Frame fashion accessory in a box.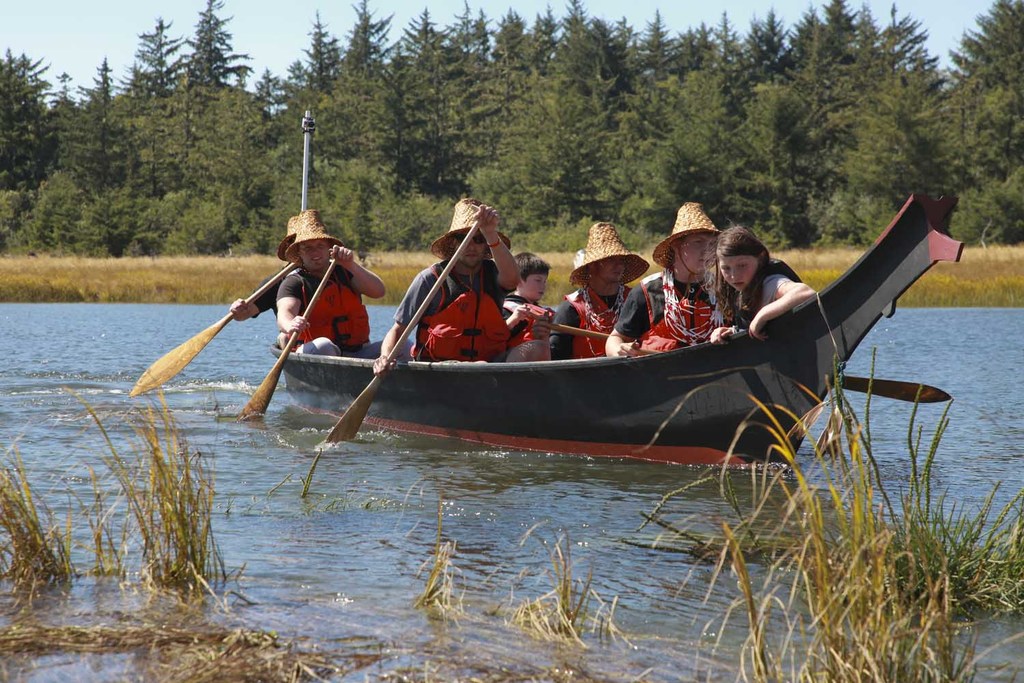
<bbox>485, 232, 504, 251</bbox>.
